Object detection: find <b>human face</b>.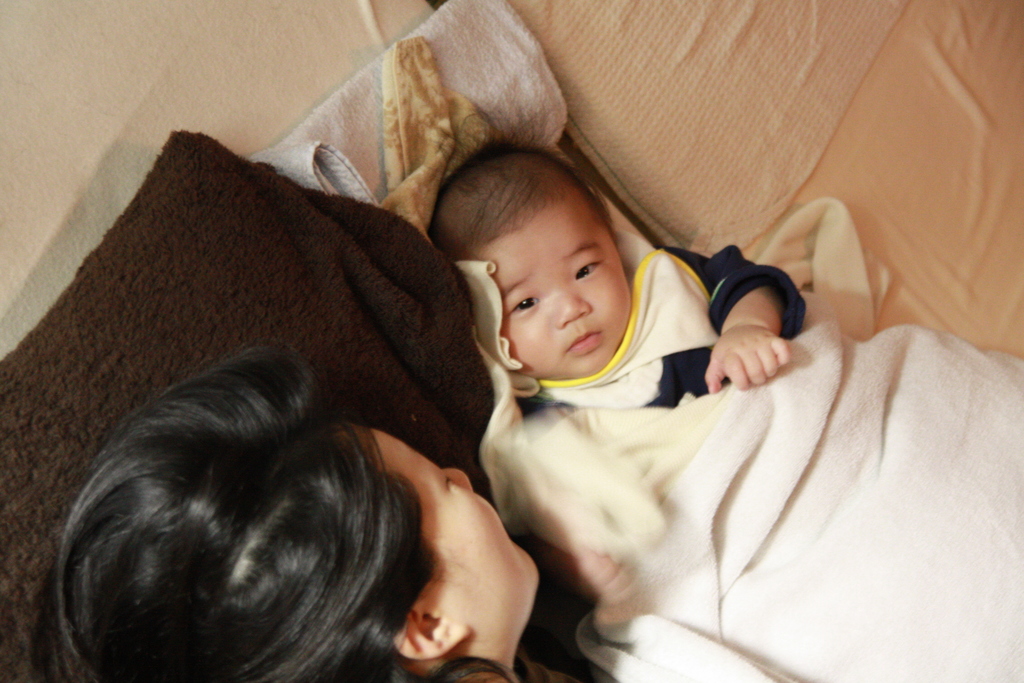
(475, 215, 635, 377).
